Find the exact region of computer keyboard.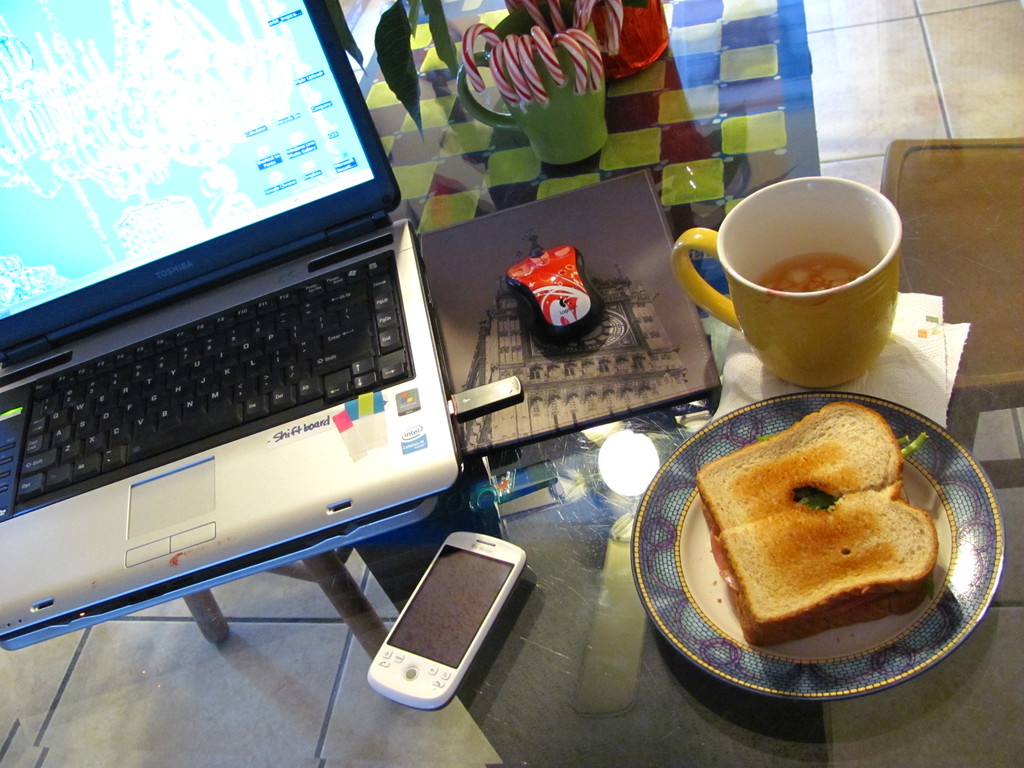
Exact region: bbox=[13, 252, 406, 502].
